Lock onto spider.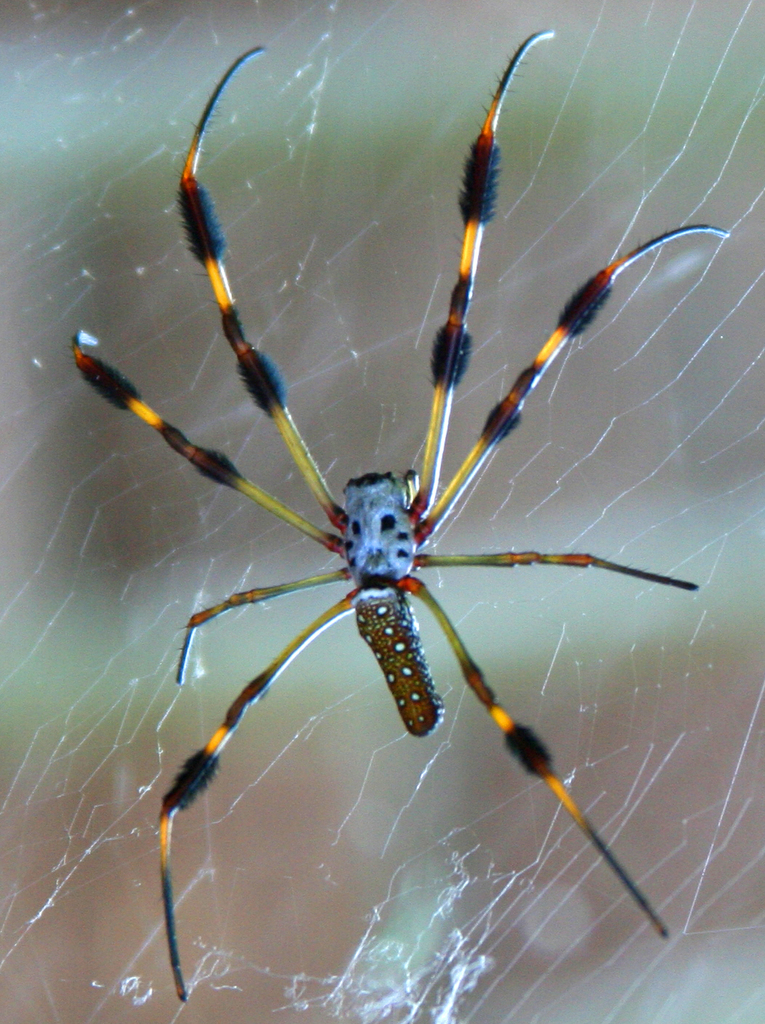
Locked: locate(64, 24, 729, 1007).
